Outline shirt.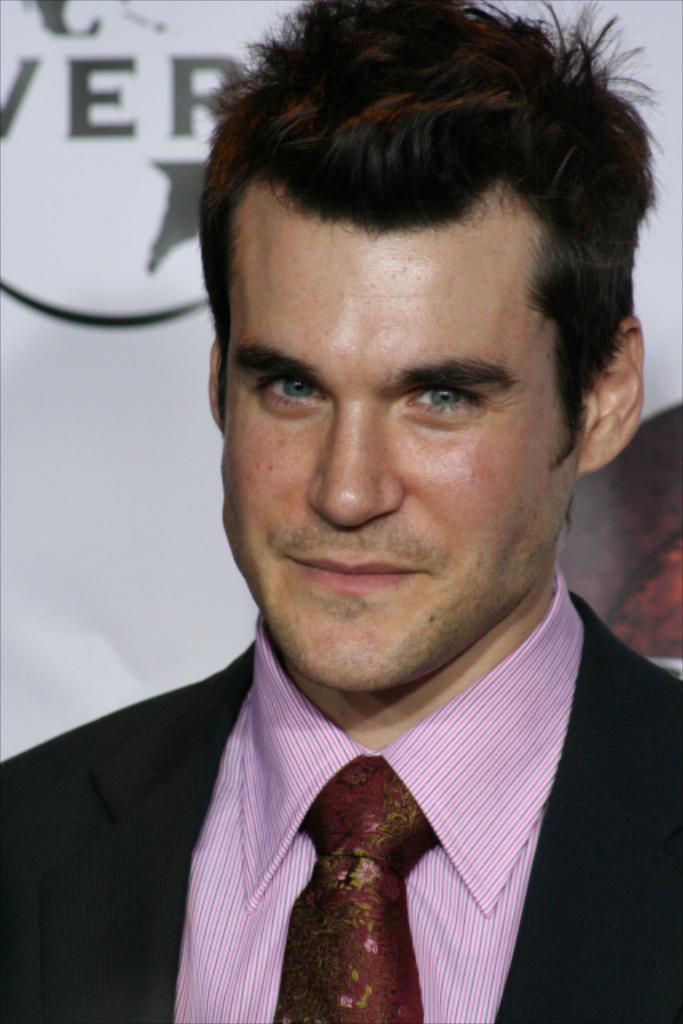
Outline: <bbox>179, 570, 582, 1019</bbox>.
